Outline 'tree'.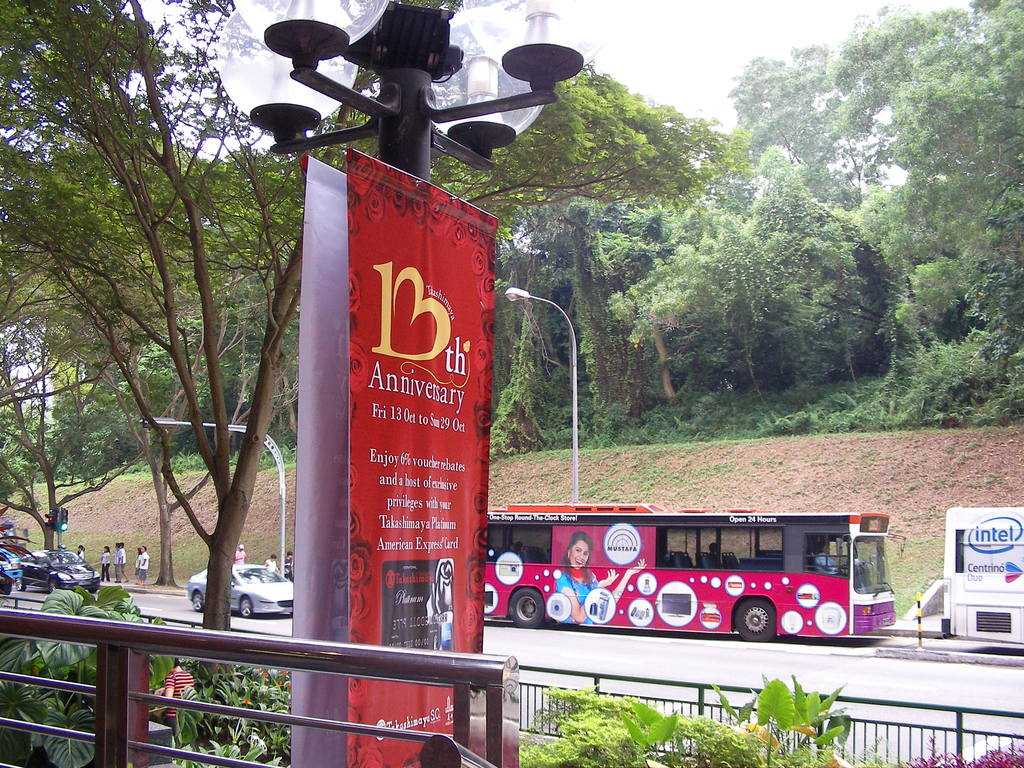
Outline: <box>0,0,308,637</box>.
